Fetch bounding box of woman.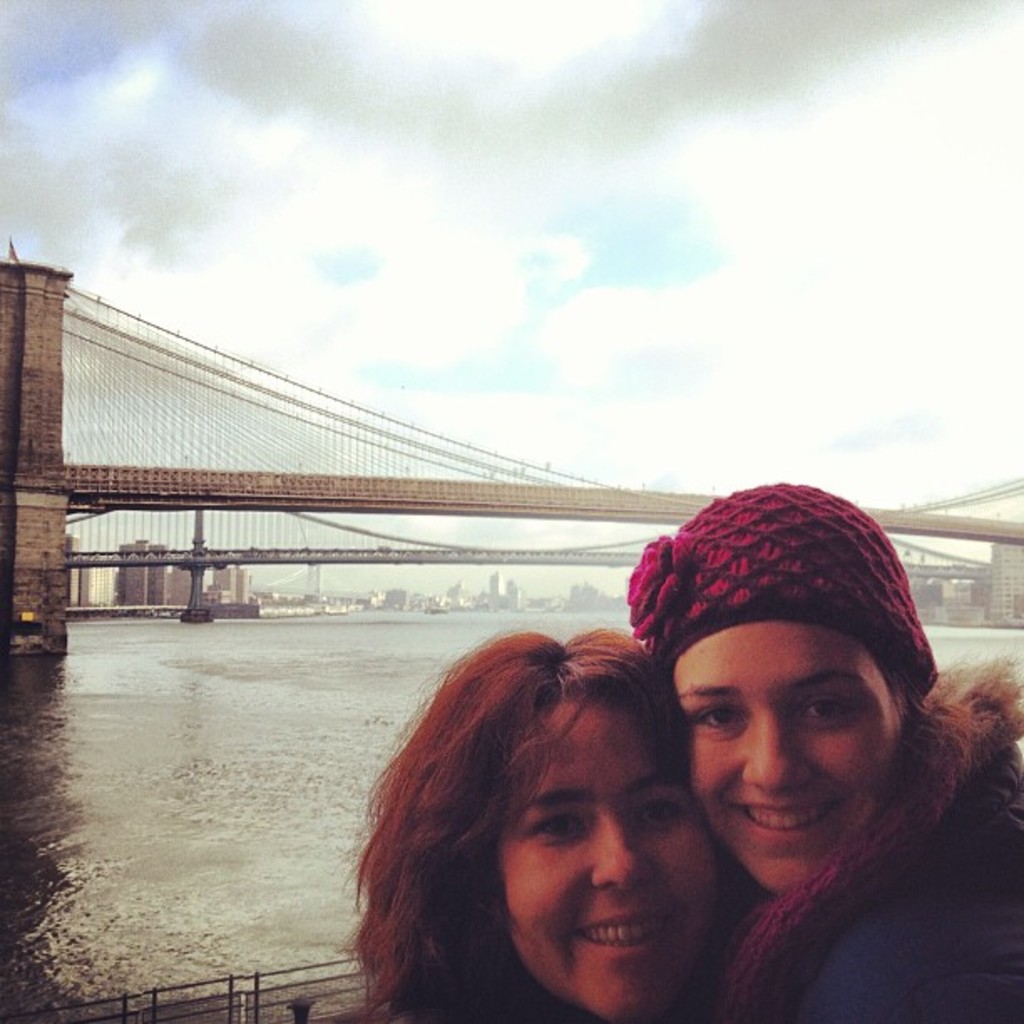
Bbox: {"x1": 341, "y1": 614, "x2": 785, "y2": 1023}.
